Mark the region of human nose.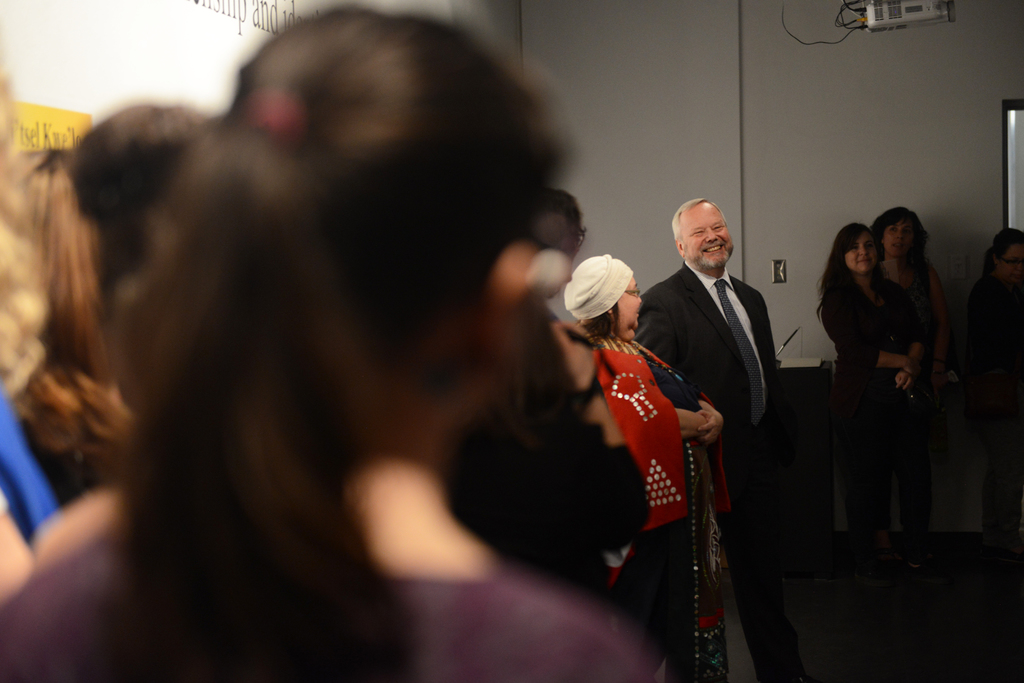
Region: region(856, 244, 866, 253).
